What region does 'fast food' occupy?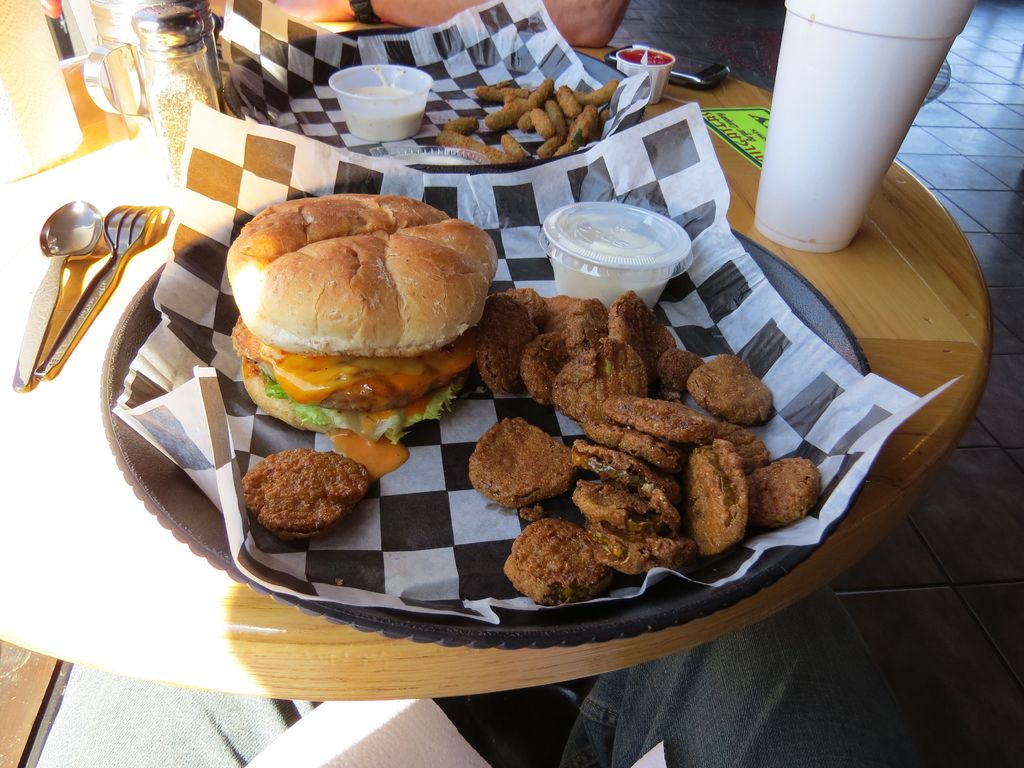
x1=598, y1=391, x2=720, y2=438.
